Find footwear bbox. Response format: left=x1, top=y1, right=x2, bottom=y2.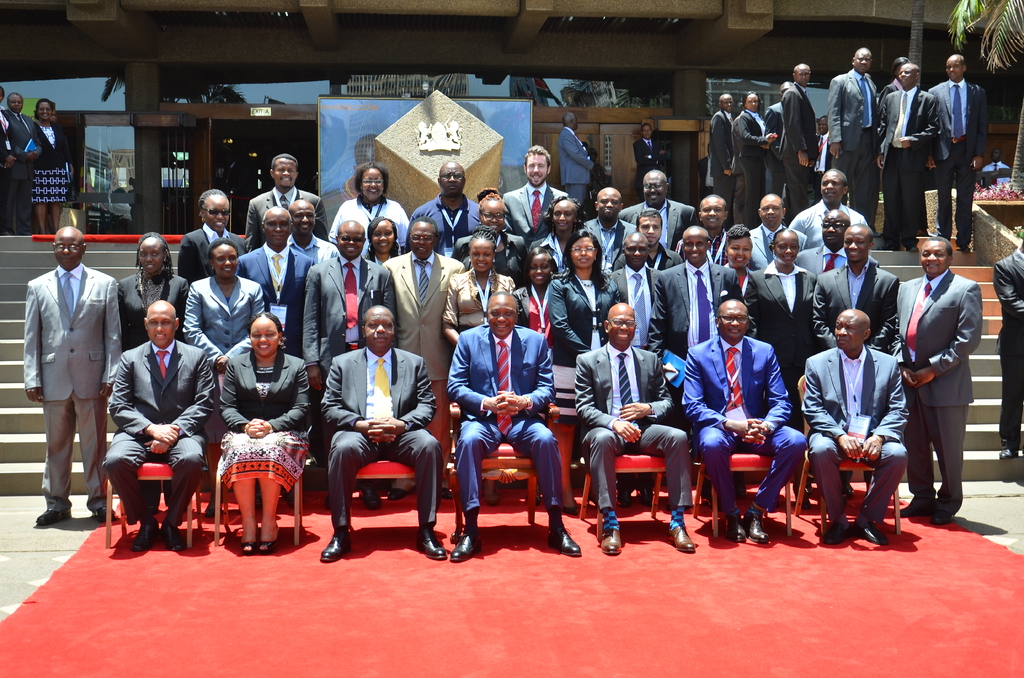
left=132, top=522, right=160, bottom=554.
